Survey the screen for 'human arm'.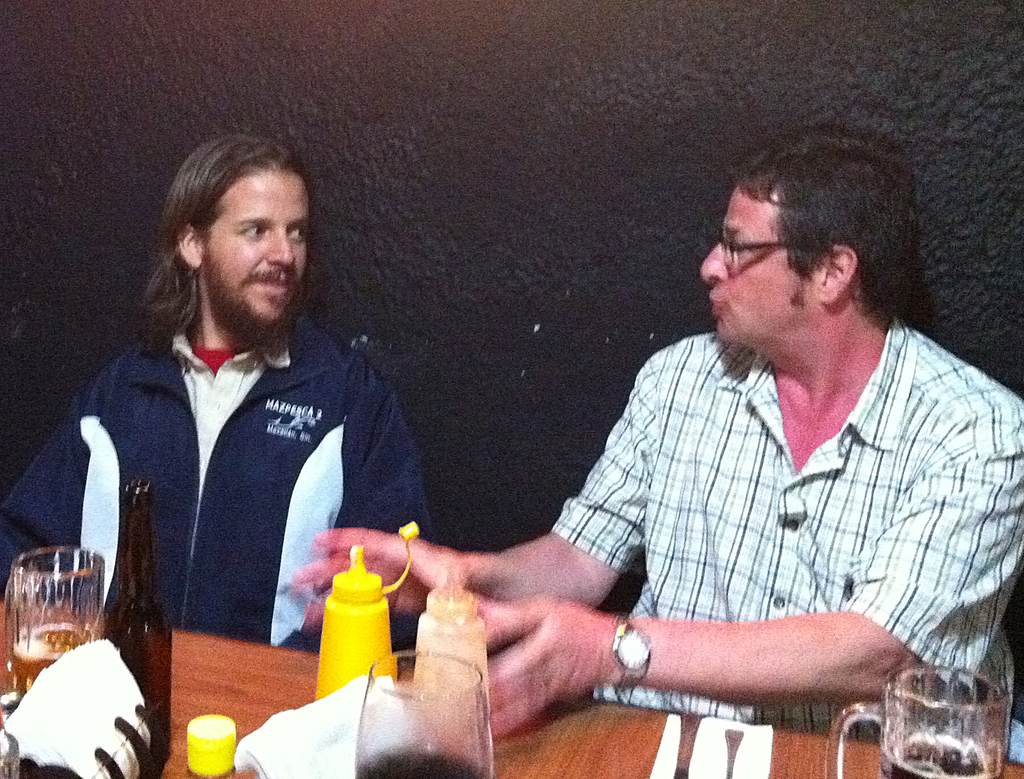
Survey found: region(290, 357, 695, 620).
